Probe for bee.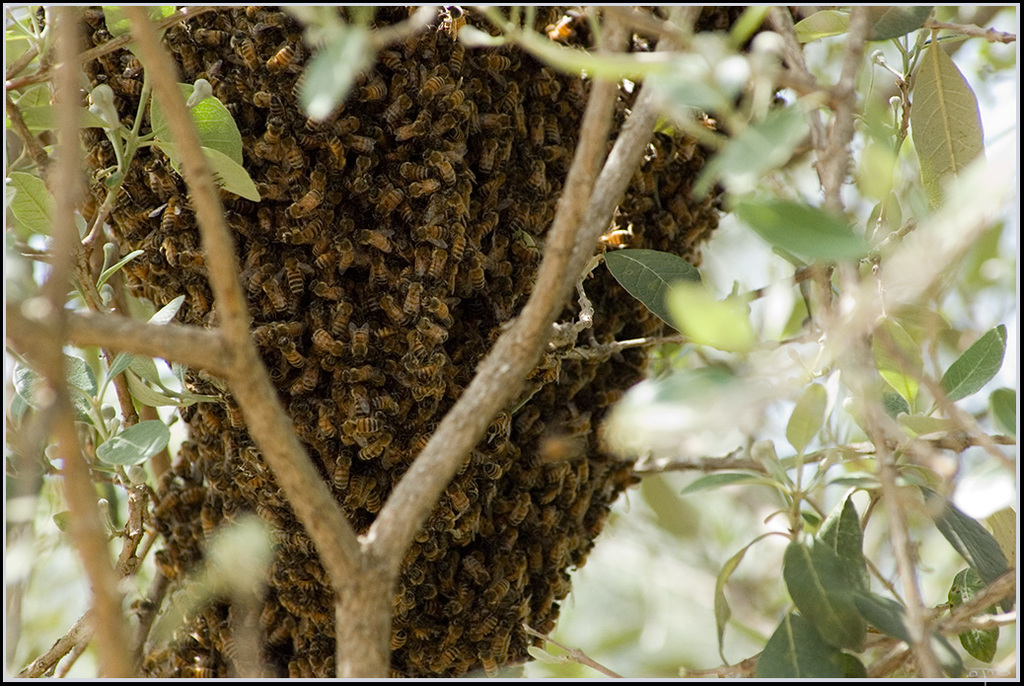
Probe result: {"left": 294, "top": 287, "right": 335, "bottom": 305}.
